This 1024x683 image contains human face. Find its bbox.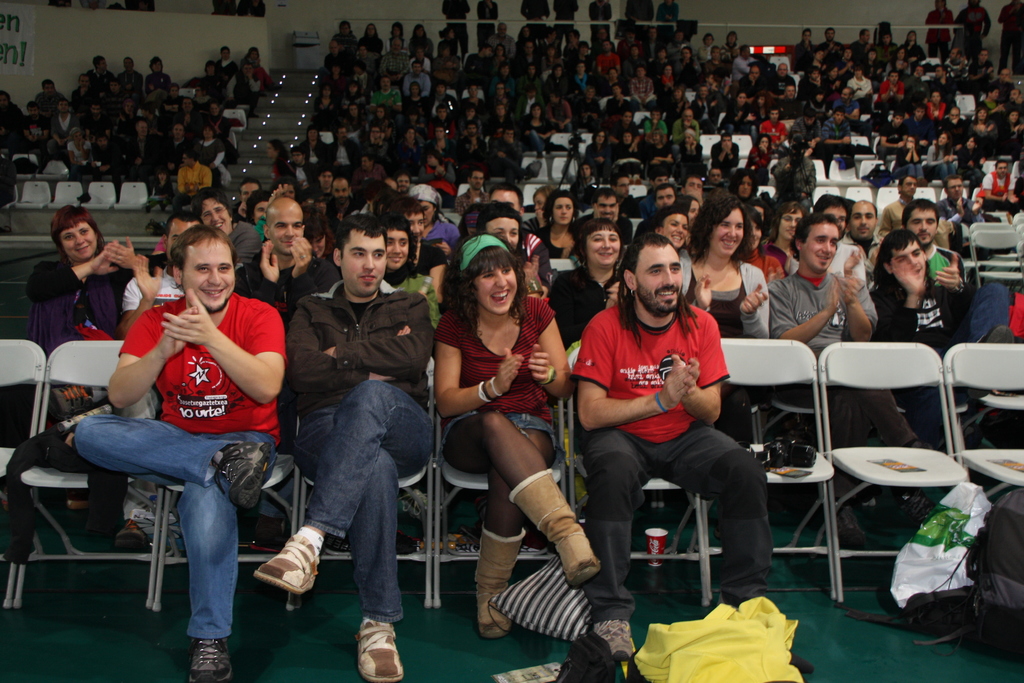
410,57,423,72.
